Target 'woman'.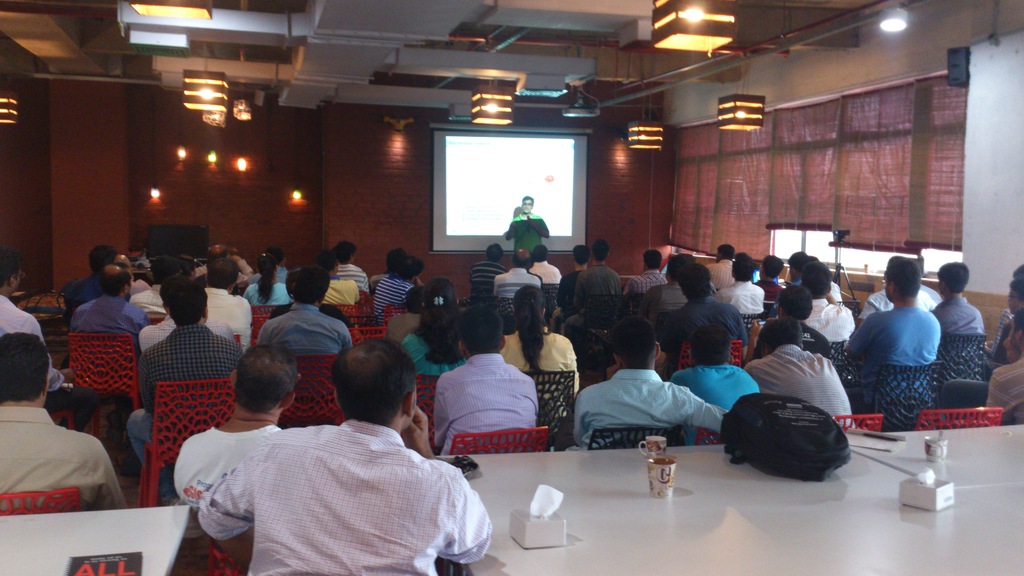
Target region: (x1=399, y1=278, x2=479, y2=382).
